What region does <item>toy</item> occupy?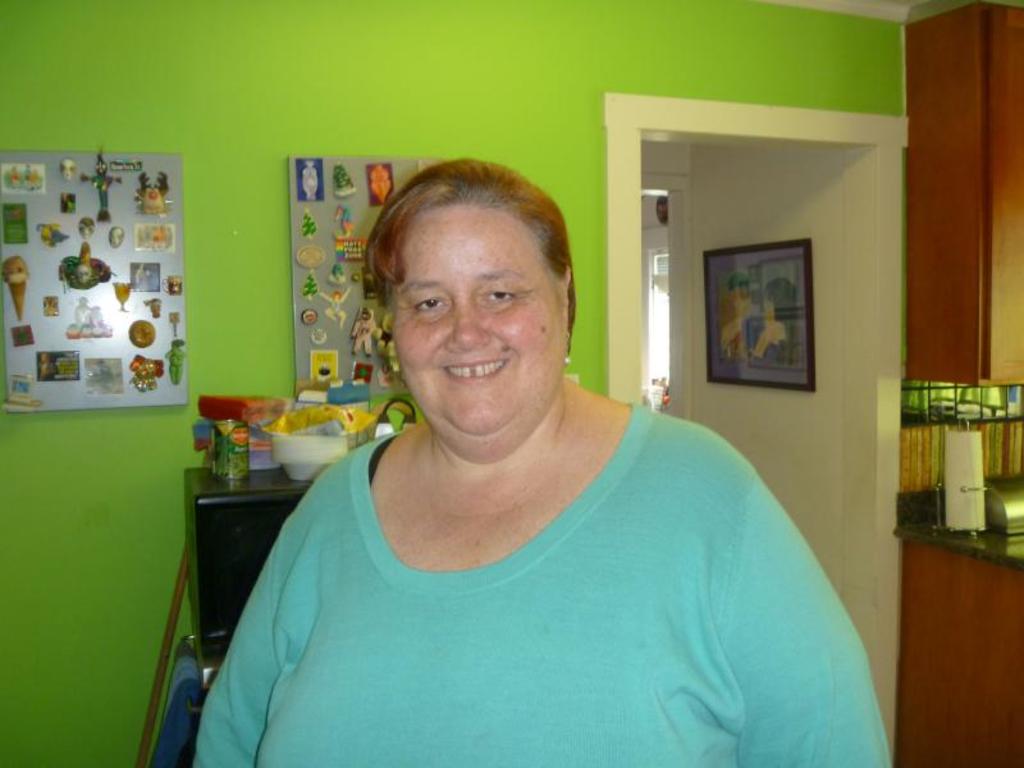
{"x1": 166, "y1": 340, "x2": 186, "y2": 389}.
